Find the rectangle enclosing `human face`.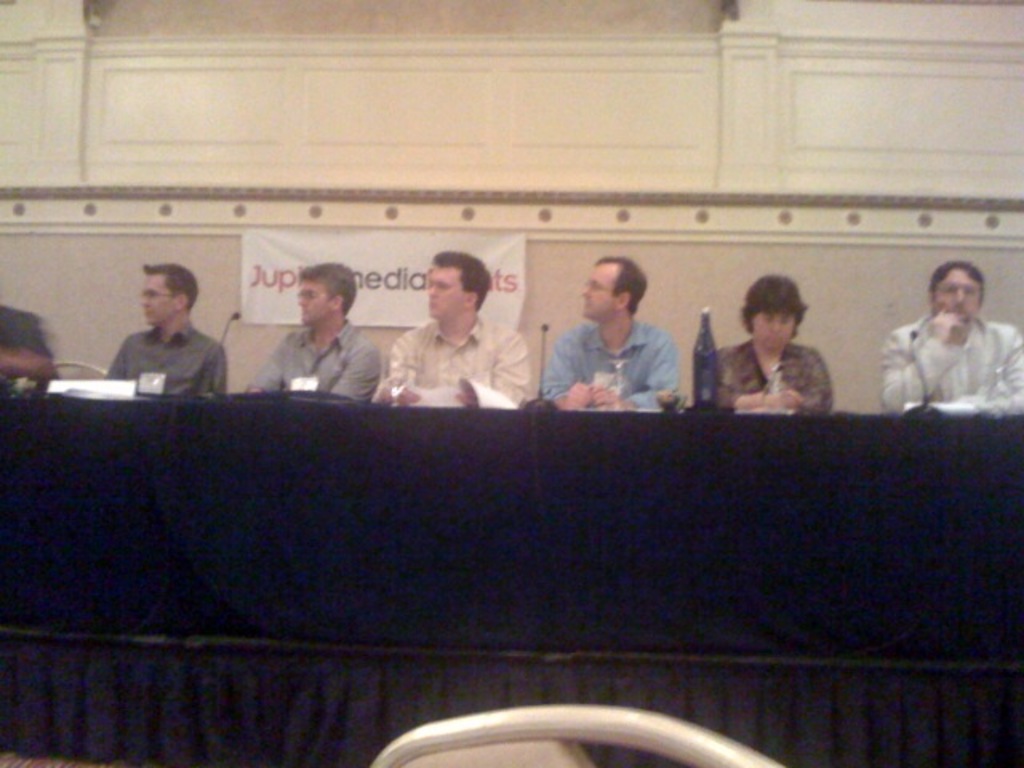
locate(142, 277, 171, 323).
